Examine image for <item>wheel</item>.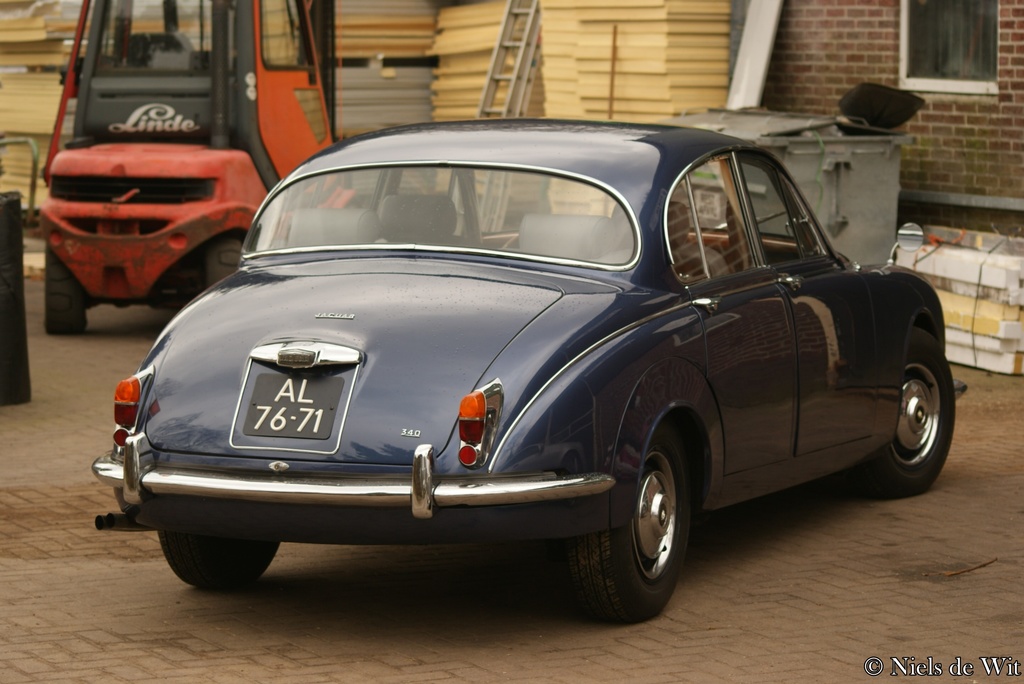
Examination result: left=859, top=338, right=957, bottom=500.
